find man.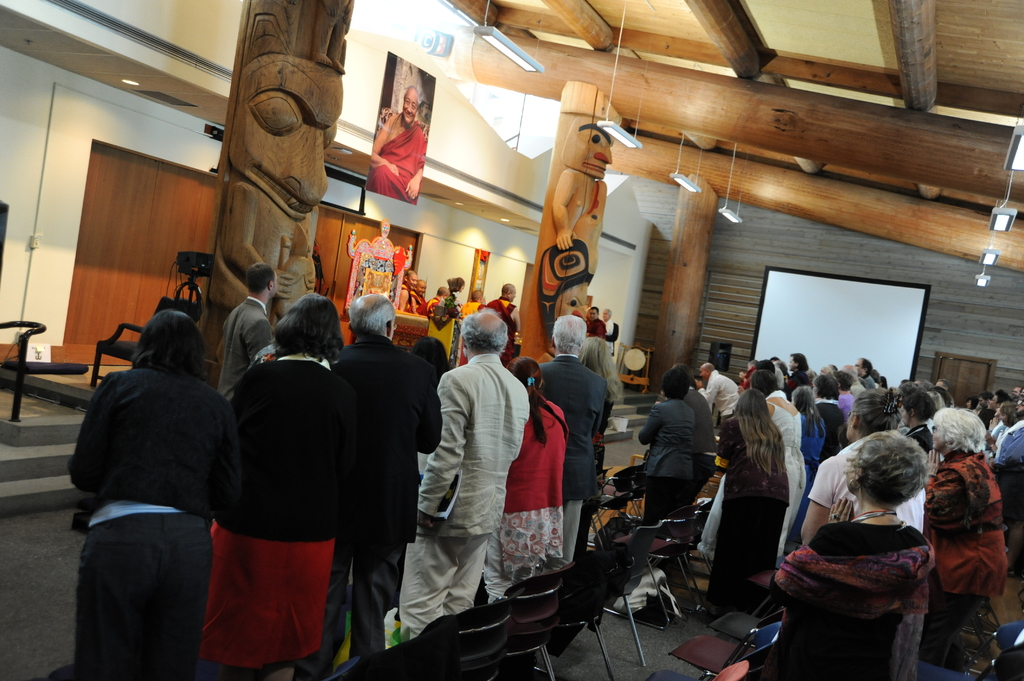
x1=227 y1=256 x2=284 y2=412.
